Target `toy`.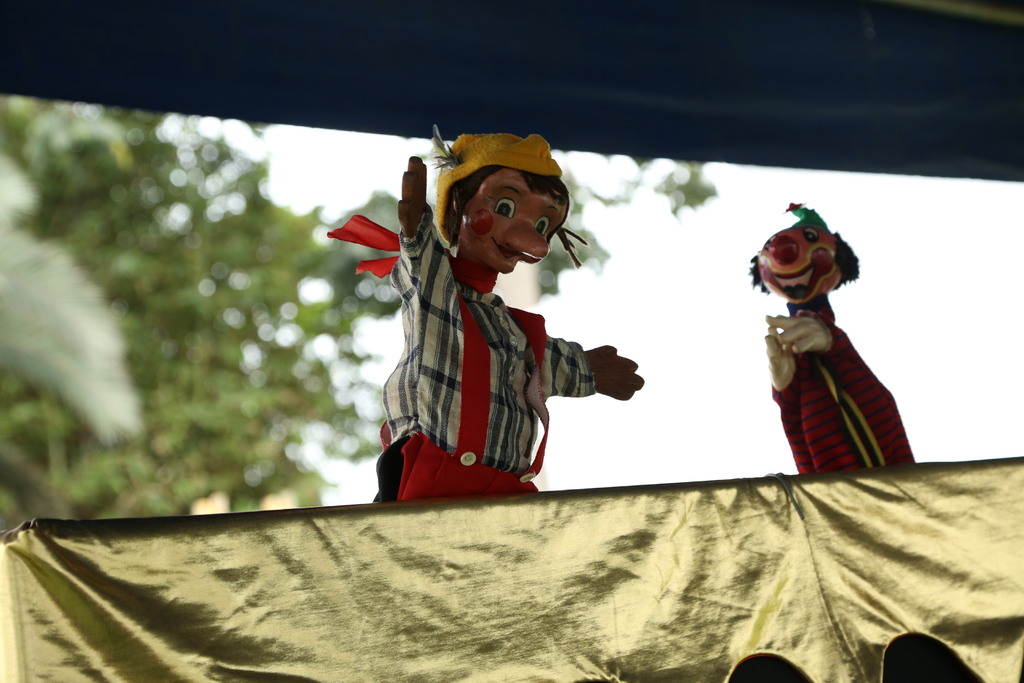
Target region: (324, 125, 647, 508).
